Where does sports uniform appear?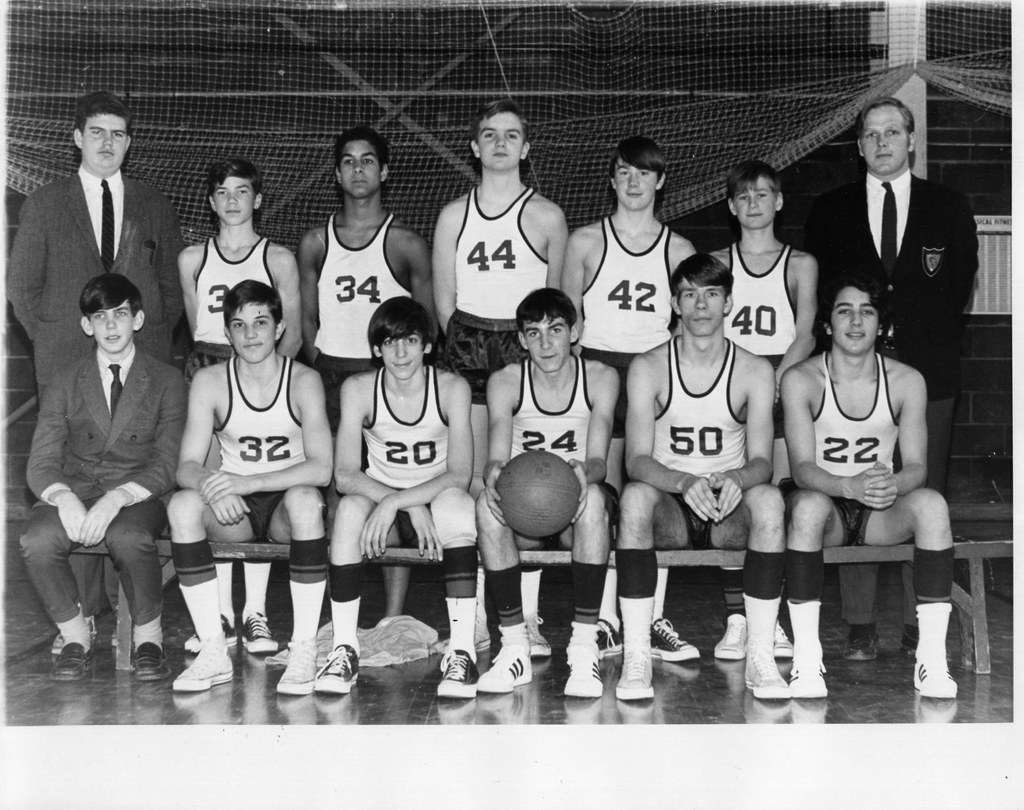
Appears at 172,355,326,693.
